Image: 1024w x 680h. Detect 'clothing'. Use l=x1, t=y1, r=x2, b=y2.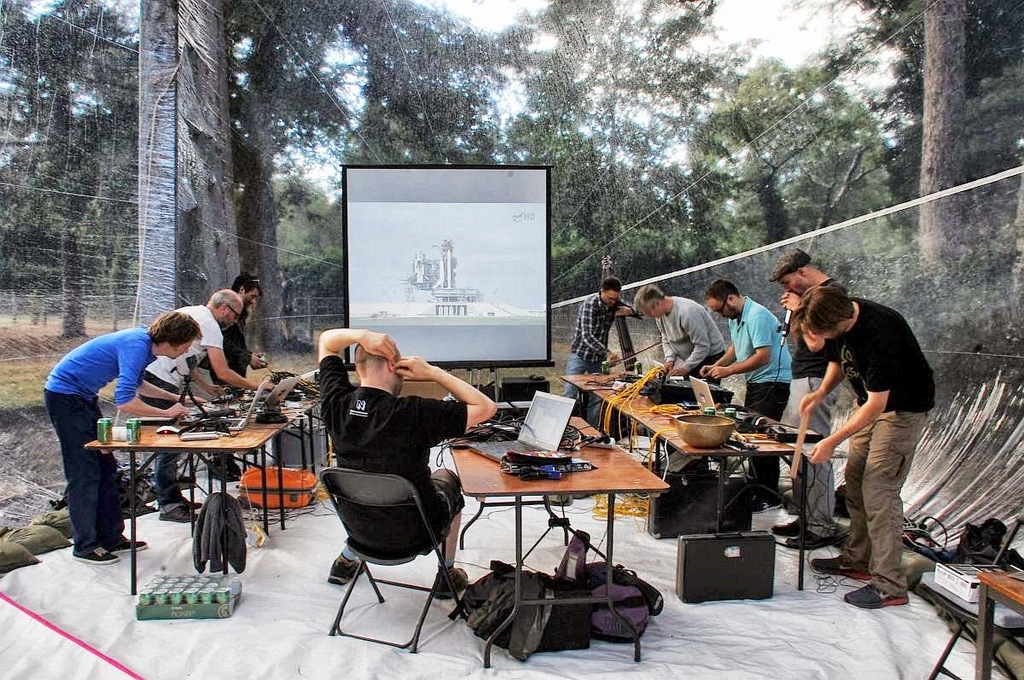
l=316, t=357, r=469, b=575.
